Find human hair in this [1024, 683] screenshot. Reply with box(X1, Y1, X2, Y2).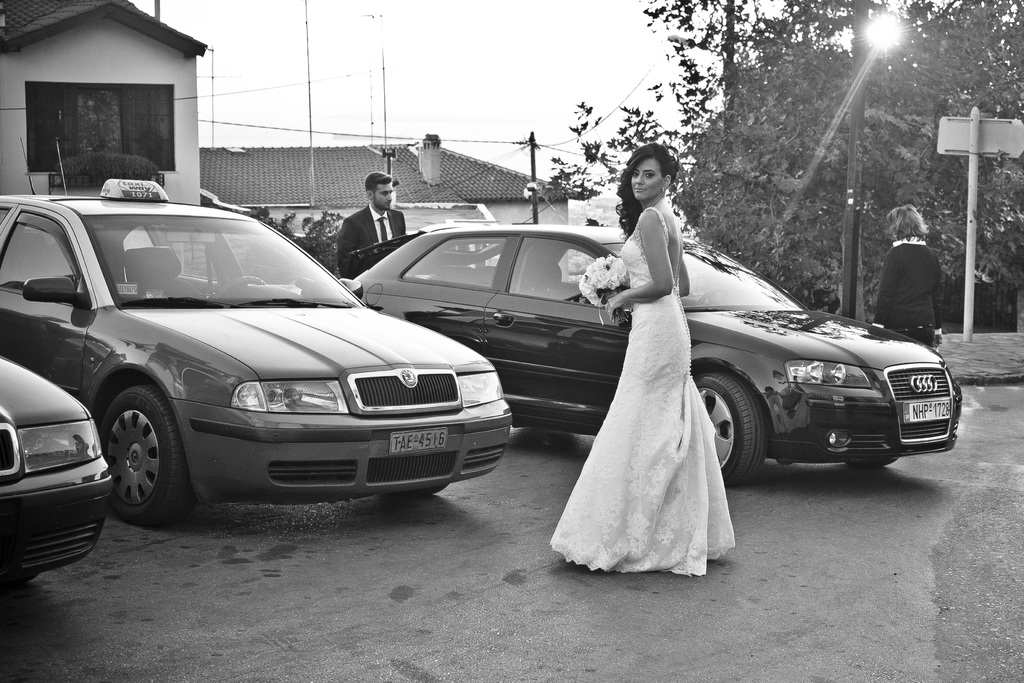
box(887, 203, 930, 243).
